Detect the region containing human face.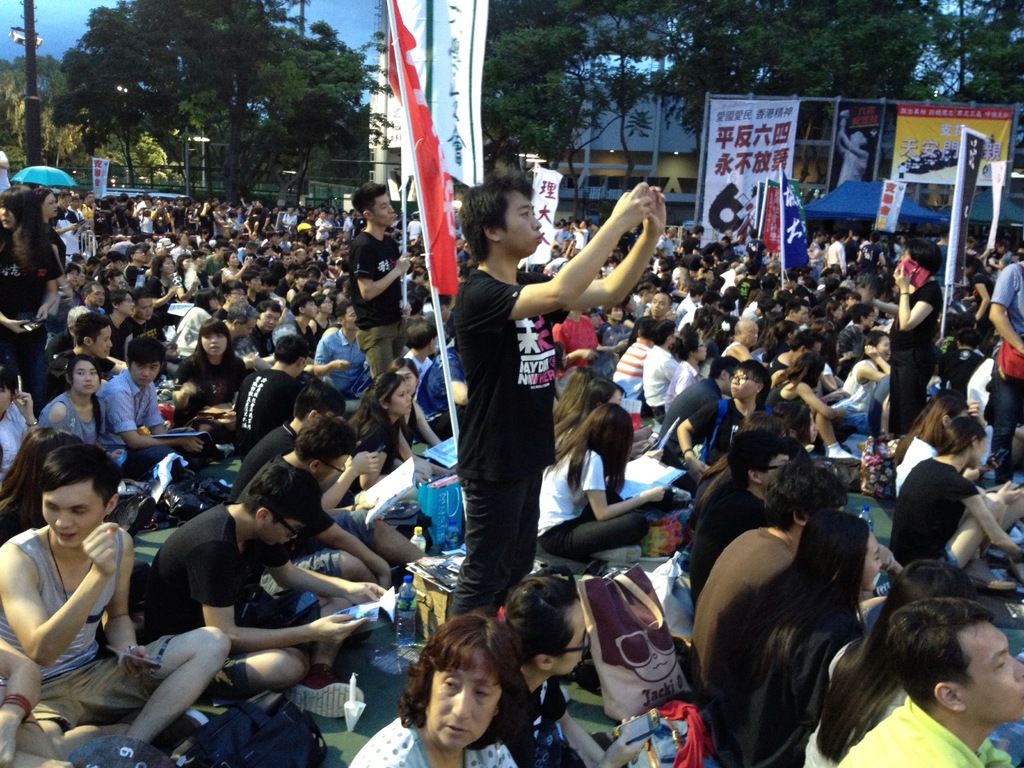
bbox=[75, 365, 95, 392].
